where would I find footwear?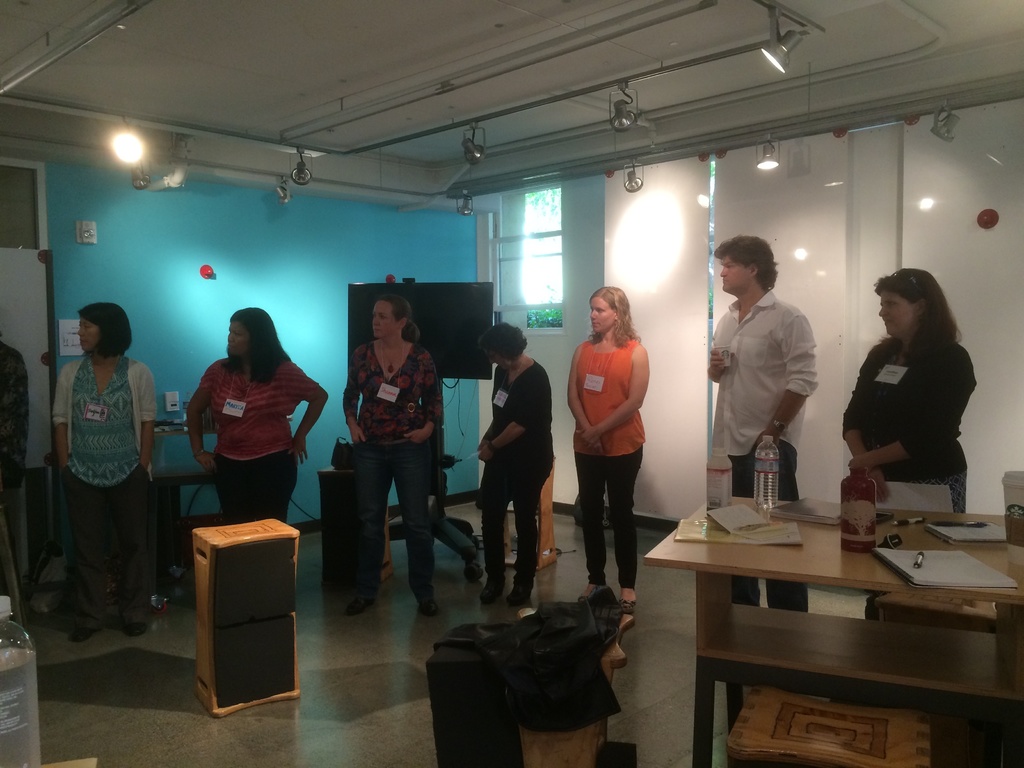
At 69,626,101,639.
